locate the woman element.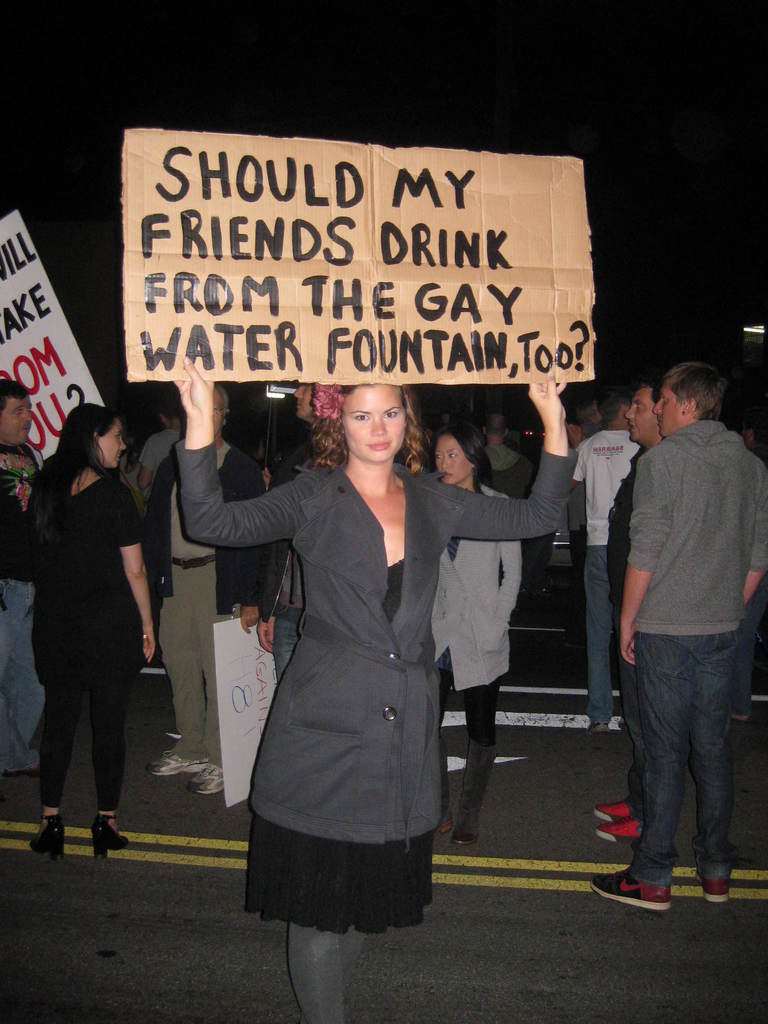
Element bbox: crop(21, 372, 166, 861).
